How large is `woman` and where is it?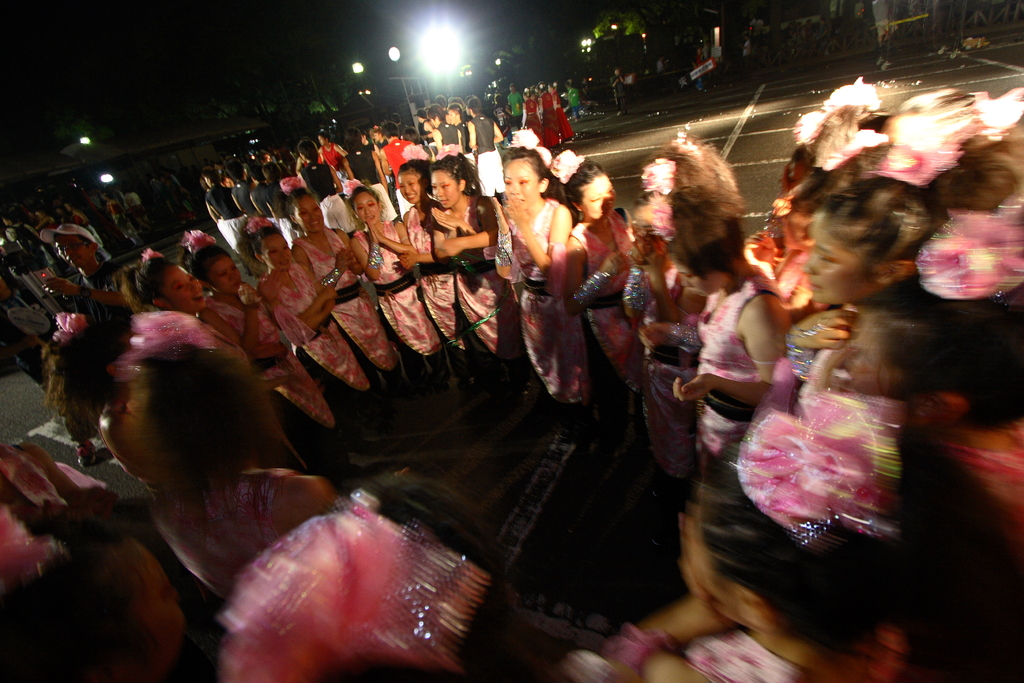
Bounding box: l=175, t=227, r=368, b=495.
